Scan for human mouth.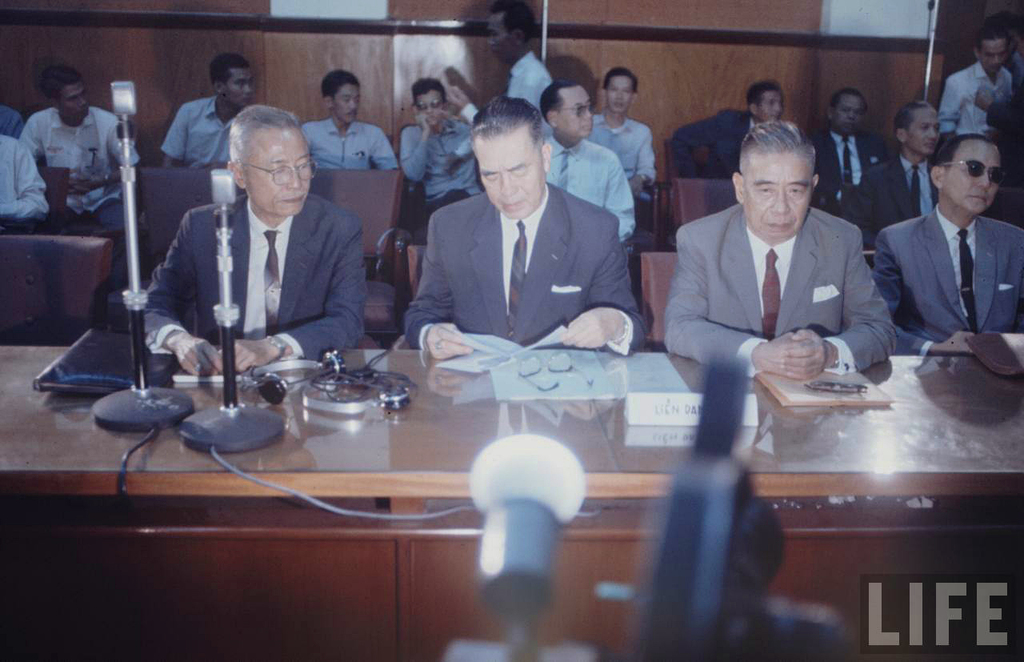
Scan result: left=763, top=214, right=796, bottom=237.
